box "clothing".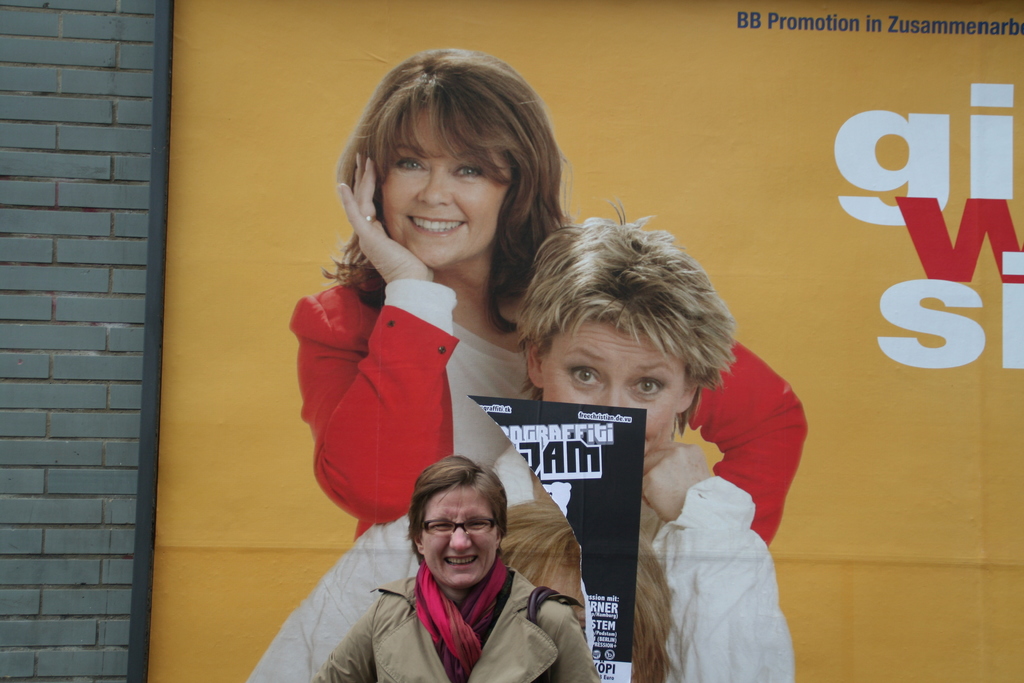
l=311, t=554, r=600, b=682.
